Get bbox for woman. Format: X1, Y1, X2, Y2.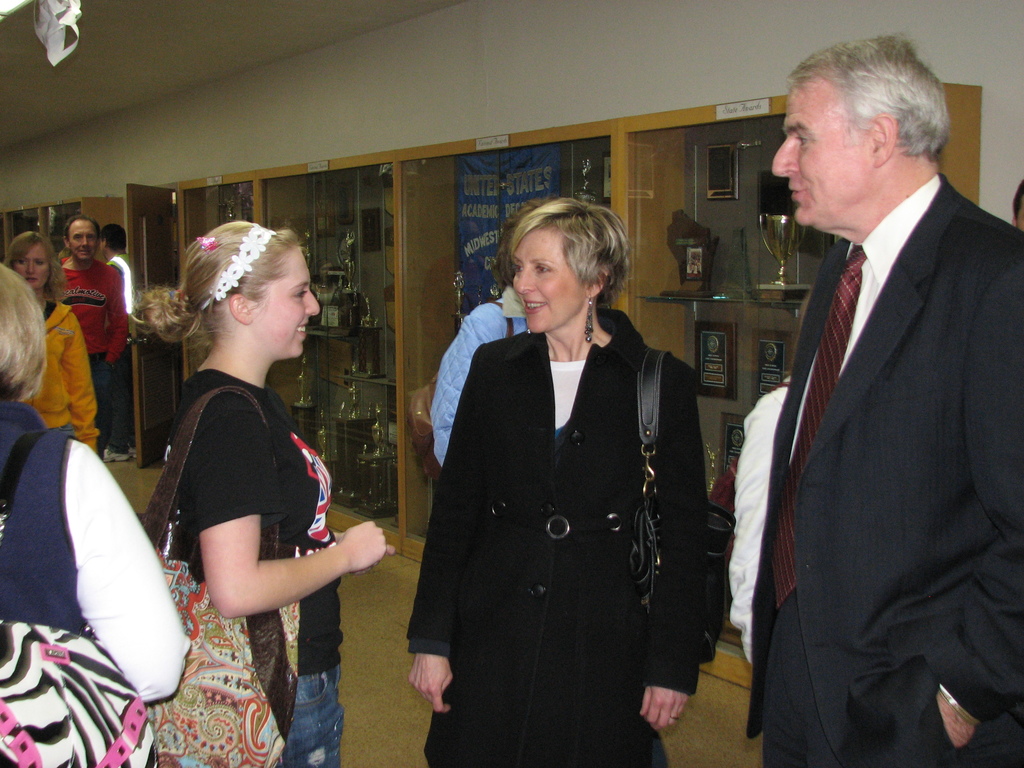
0, 259, 191, 767.
